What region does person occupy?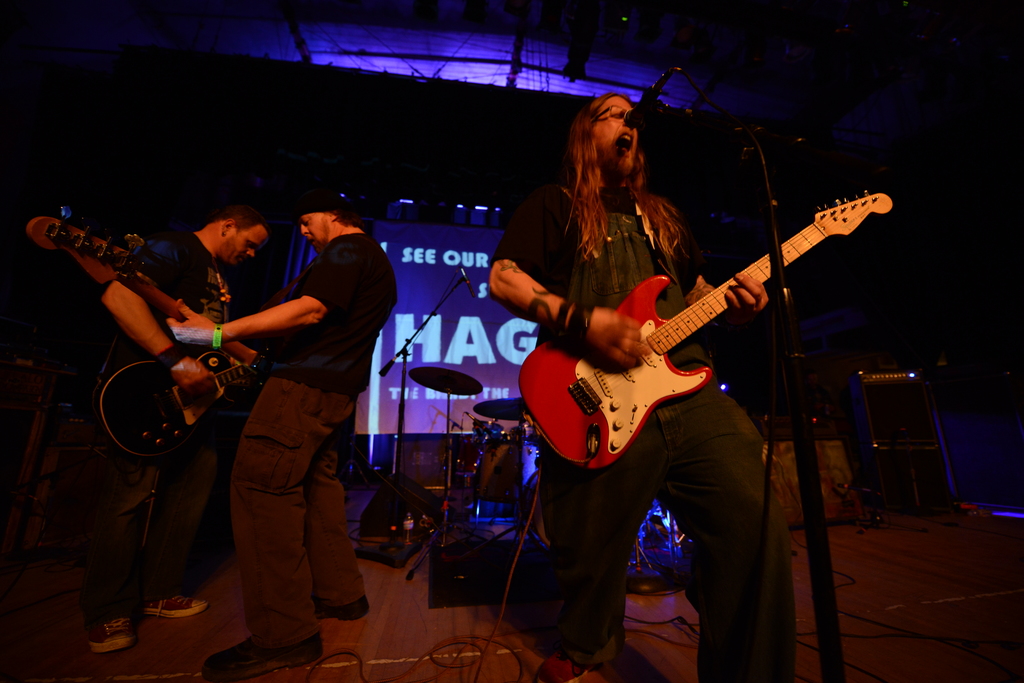
l=77, t=200, r=284, b=652.
